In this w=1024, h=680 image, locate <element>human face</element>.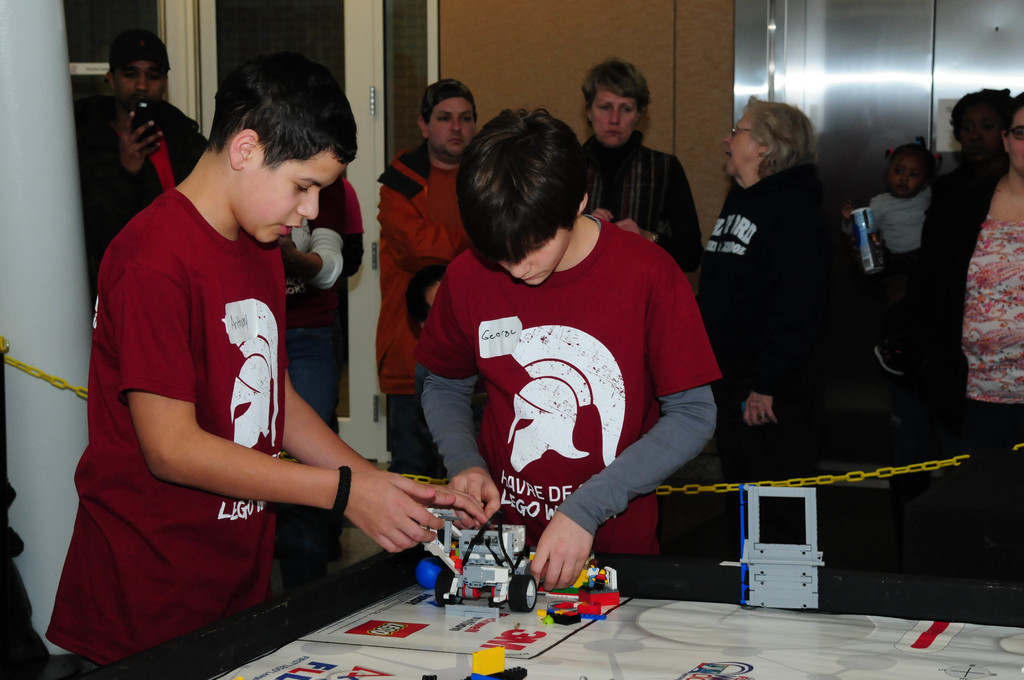
Bounding box: (428,97,470,156).
